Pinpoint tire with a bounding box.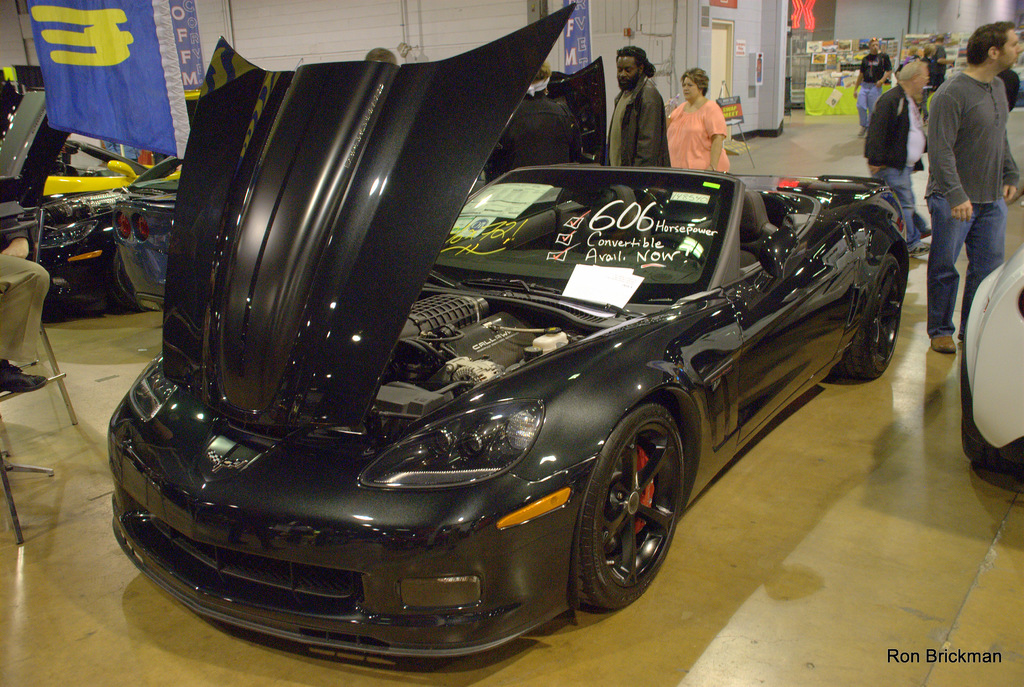
[573, 408, 689, 610].
